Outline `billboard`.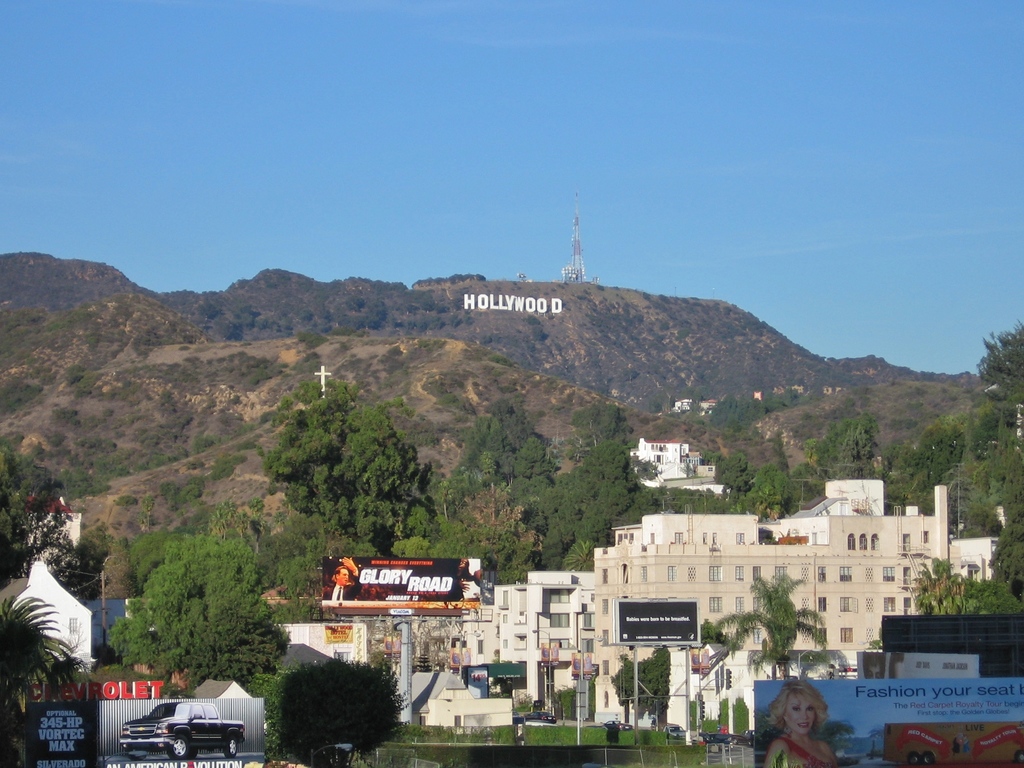
Outline: pyautogui.locateOnScreen(322, 557, 491, 600).
